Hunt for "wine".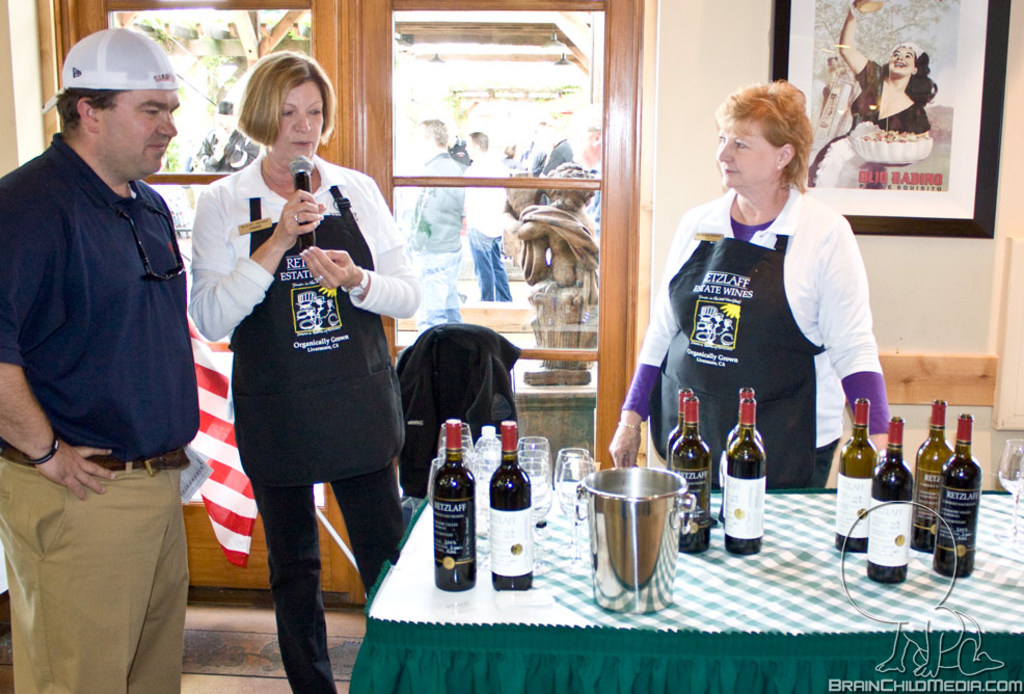
Hunted down at <bbox>716, 395, 775, 560</bbox>.
